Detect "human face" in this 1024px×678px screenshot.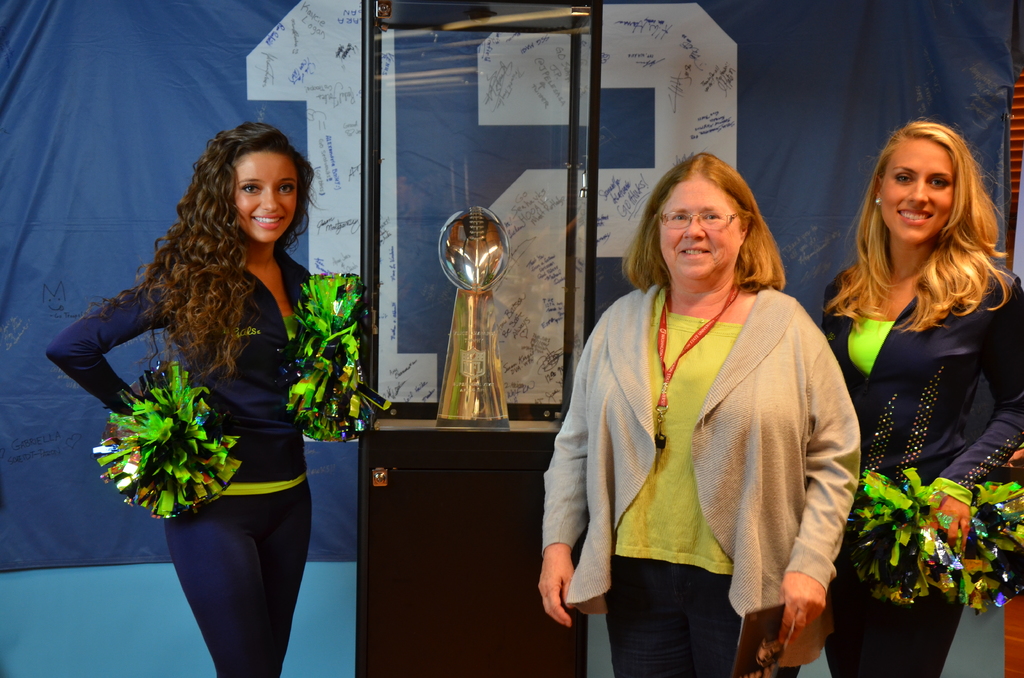
Detection: x1=877 y1=134 x2=955 y2=239.
